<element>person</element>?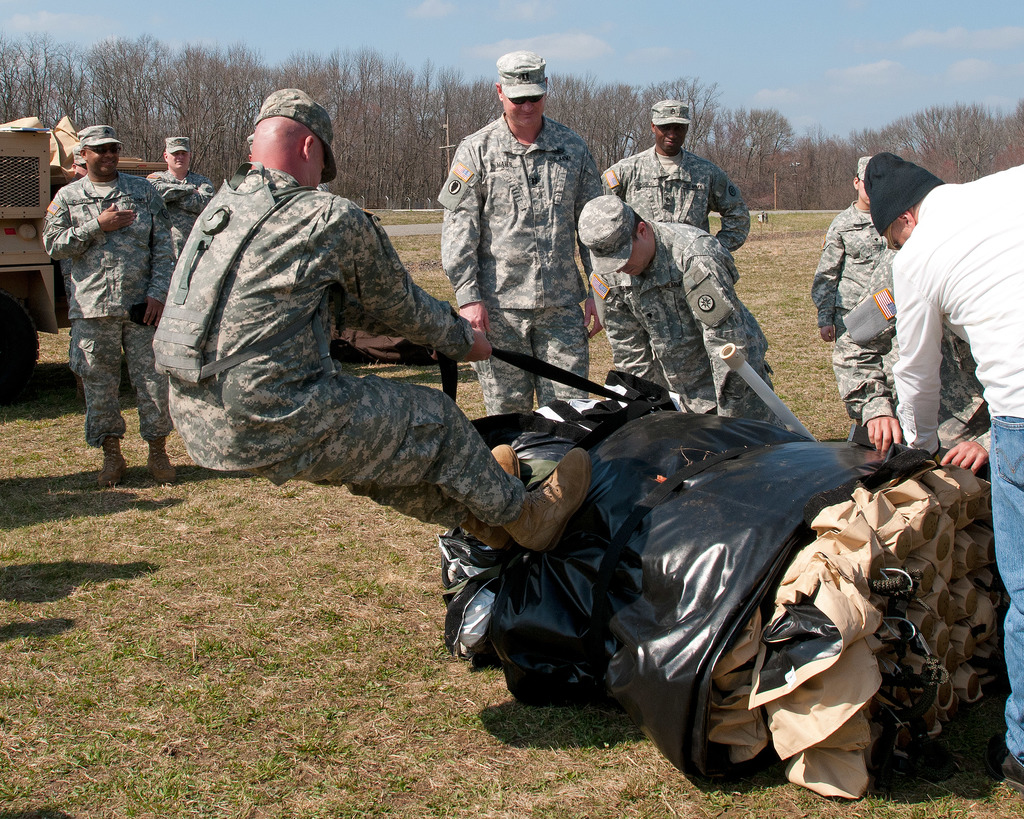
bbox(602, 95, 752, 384)
